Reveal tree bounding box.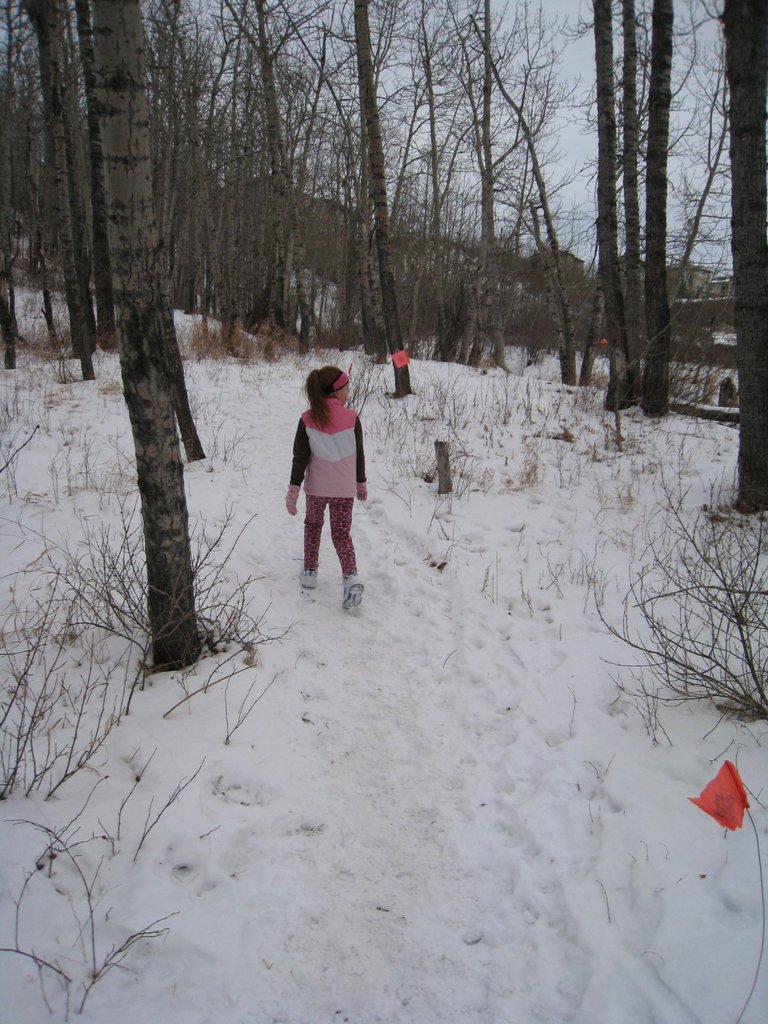
Revealed: box=[710, 0, 767, 502].
